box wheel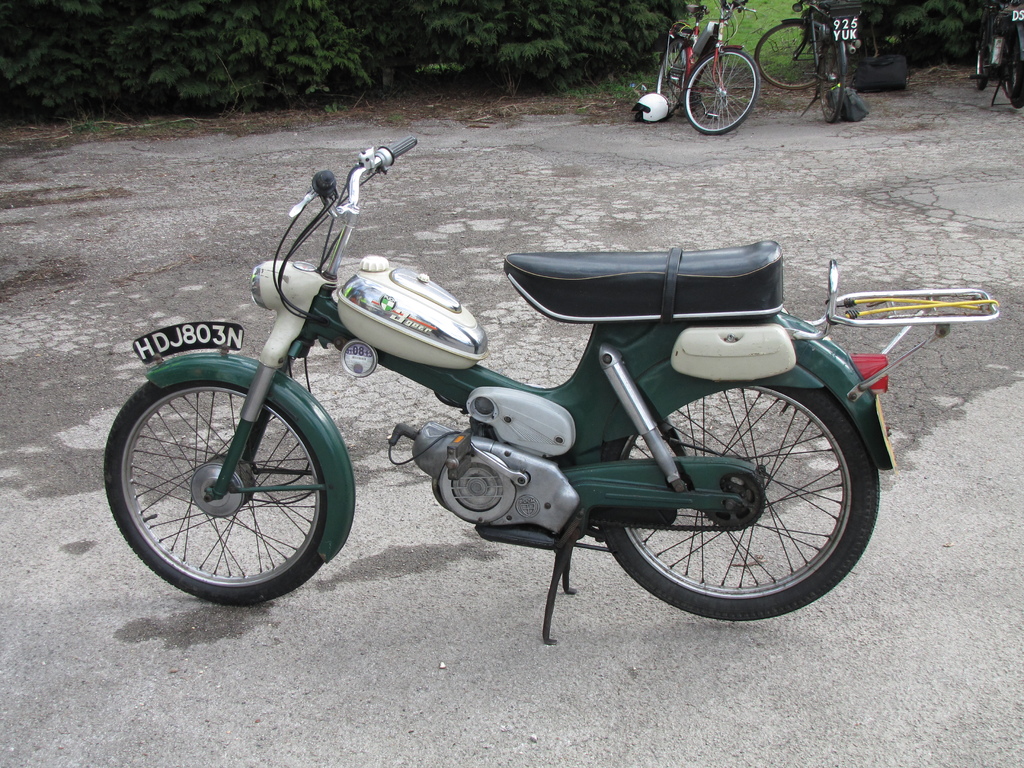
pyautogui.locateOnScreen(684, 47, 760, 134)
